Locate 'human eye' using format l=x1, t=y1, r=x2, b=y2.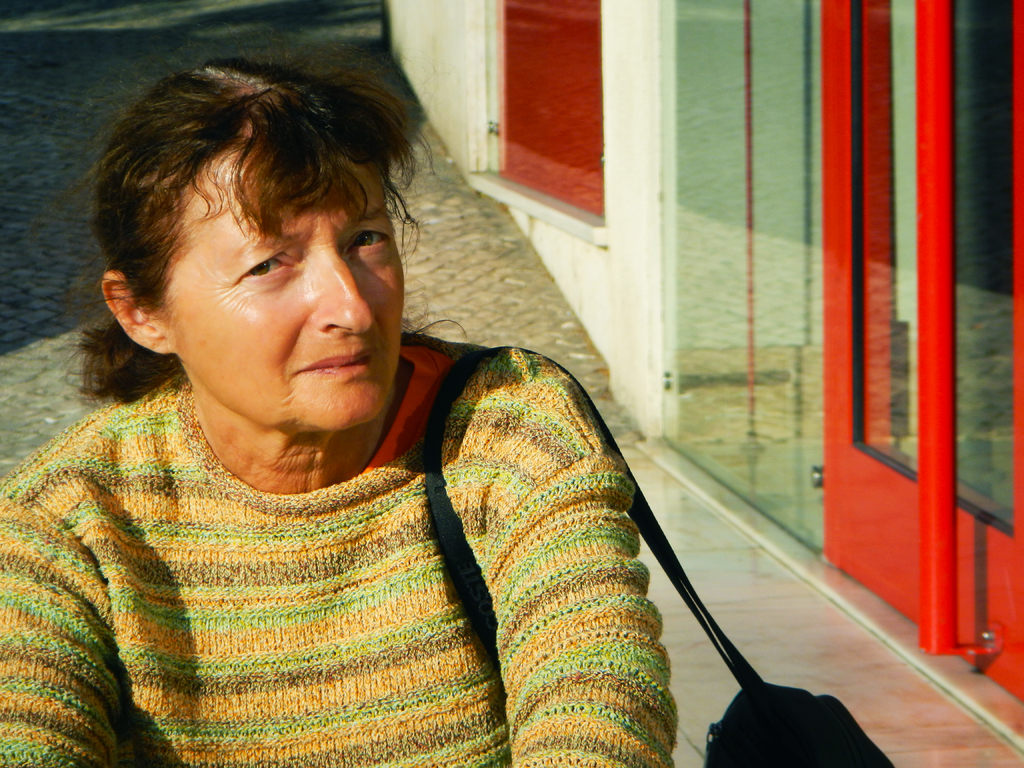
l=234, t=248, r=298, b=290.
